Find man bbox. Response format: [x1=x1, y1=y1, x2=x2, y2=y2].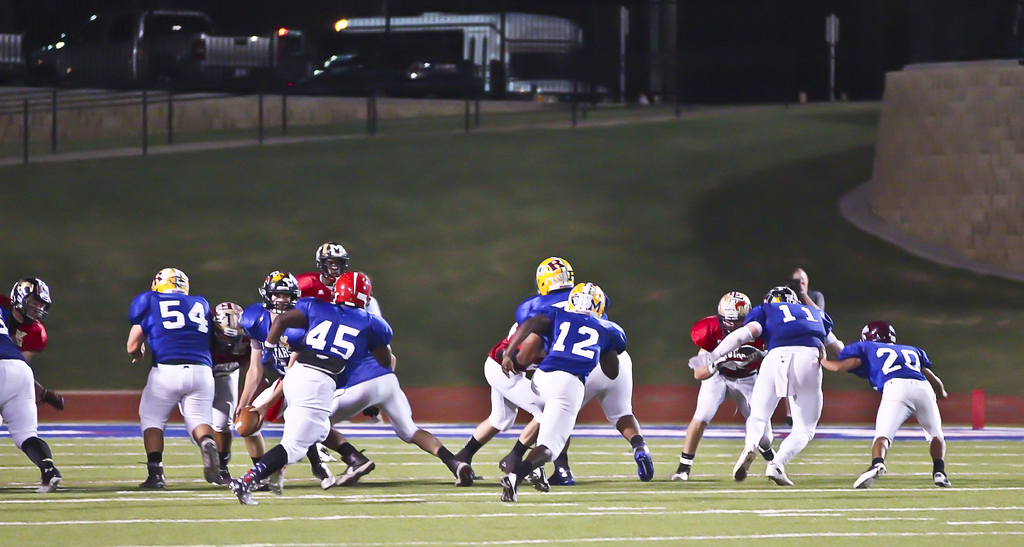
[x1=687, y1=286, x2=845, y2=486].
